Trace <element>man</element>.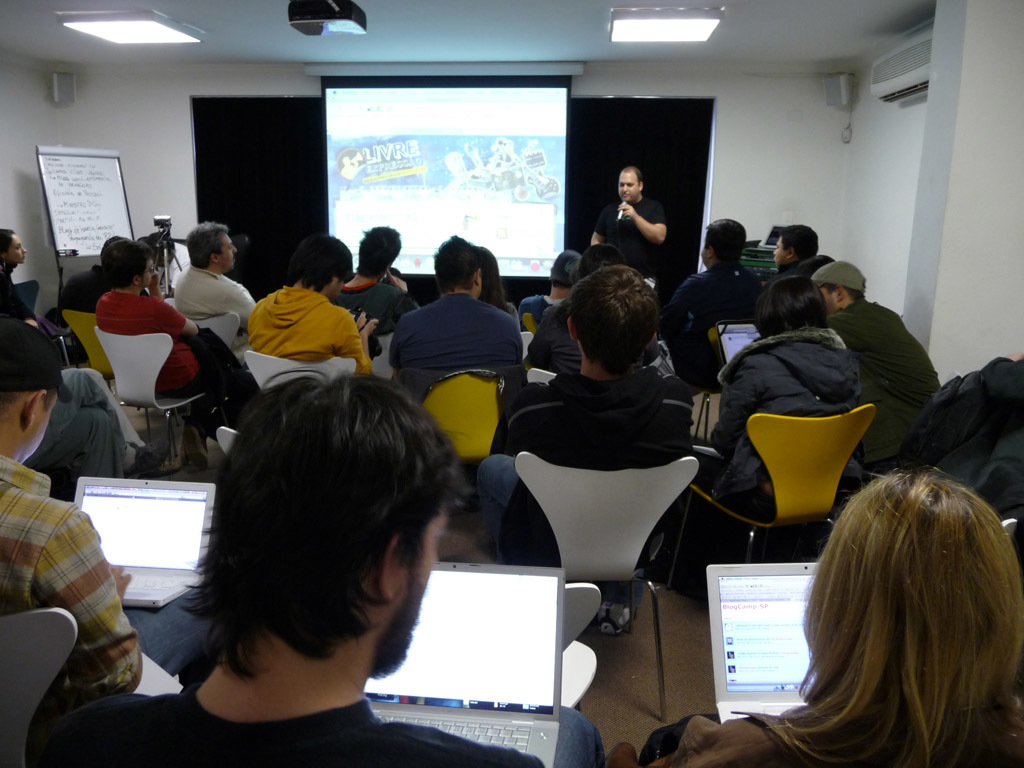
Traced to 237, 233, 372, 381.
